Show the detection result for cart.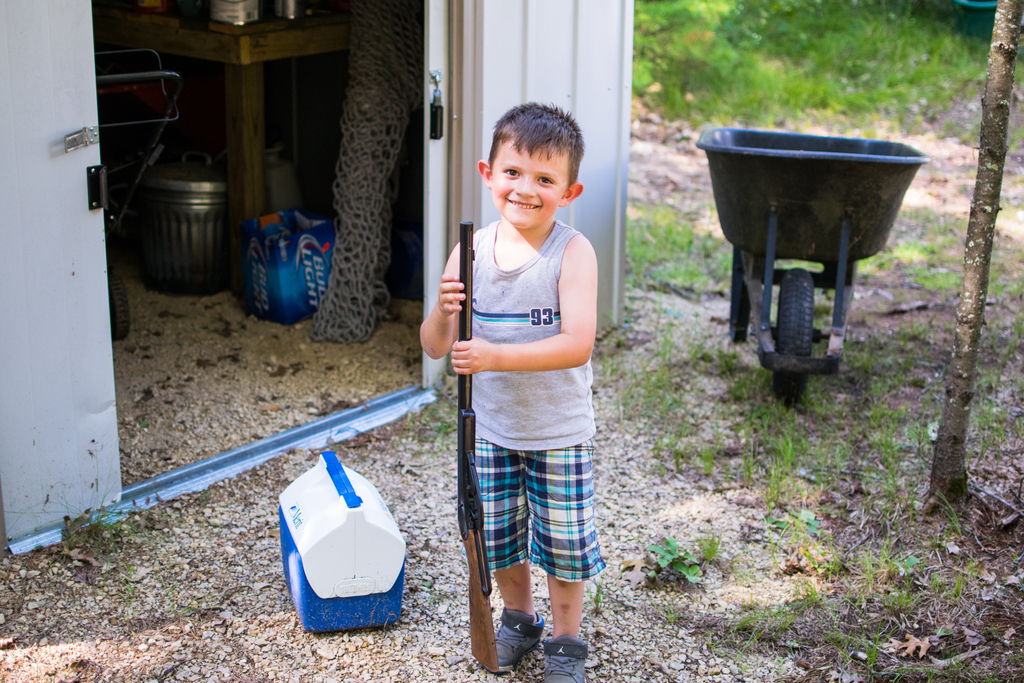
left=94, top=48, right=180, bottom=342.
